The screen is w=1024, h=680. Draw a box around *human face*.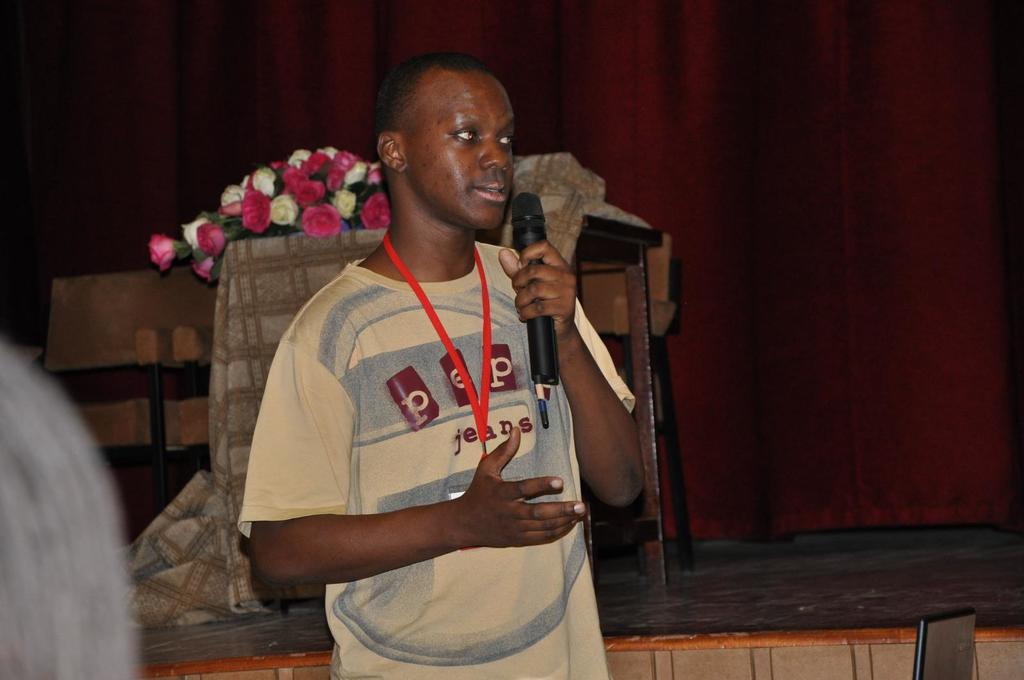
detection(399, 88, 517, 237).
